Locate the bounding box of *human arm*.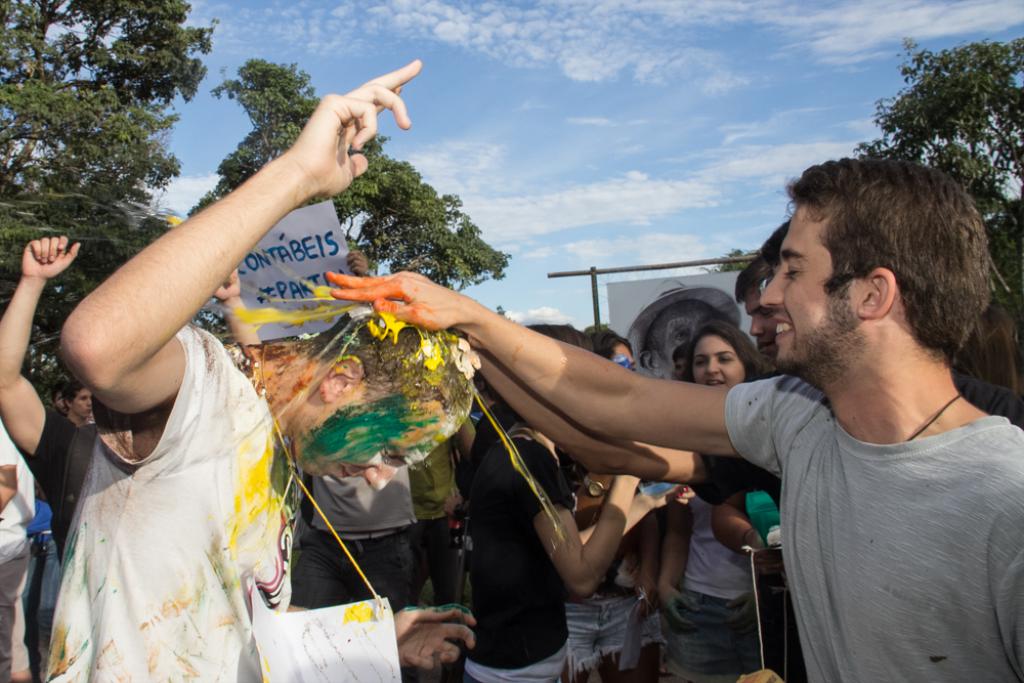
Bounding box: (x1=0, y1=233, x2=84, y2=509).
